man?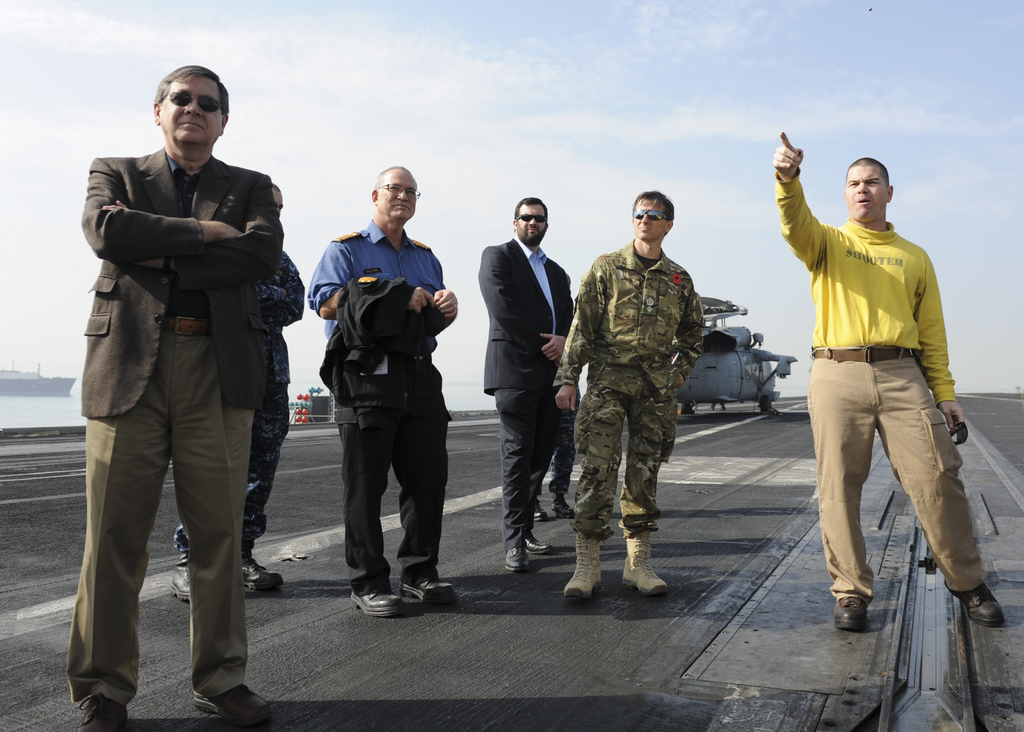
region(305, 168, 468, 622)
